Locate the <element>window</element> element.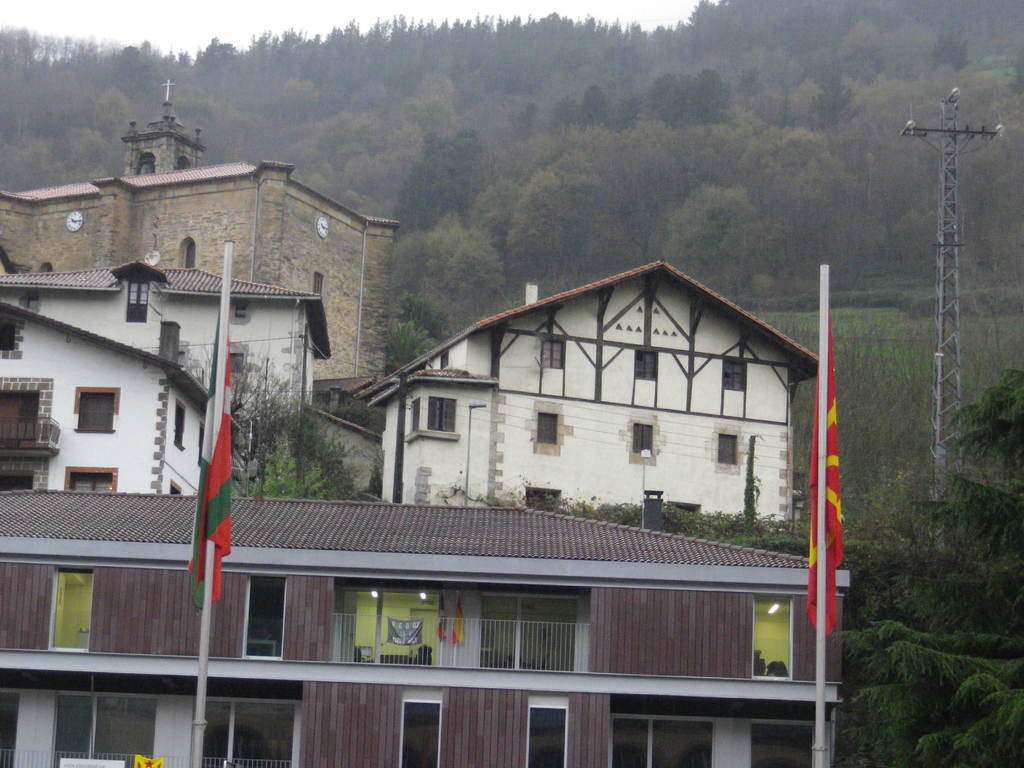
Element bbox: BBox(405, 696, 446, 765).
